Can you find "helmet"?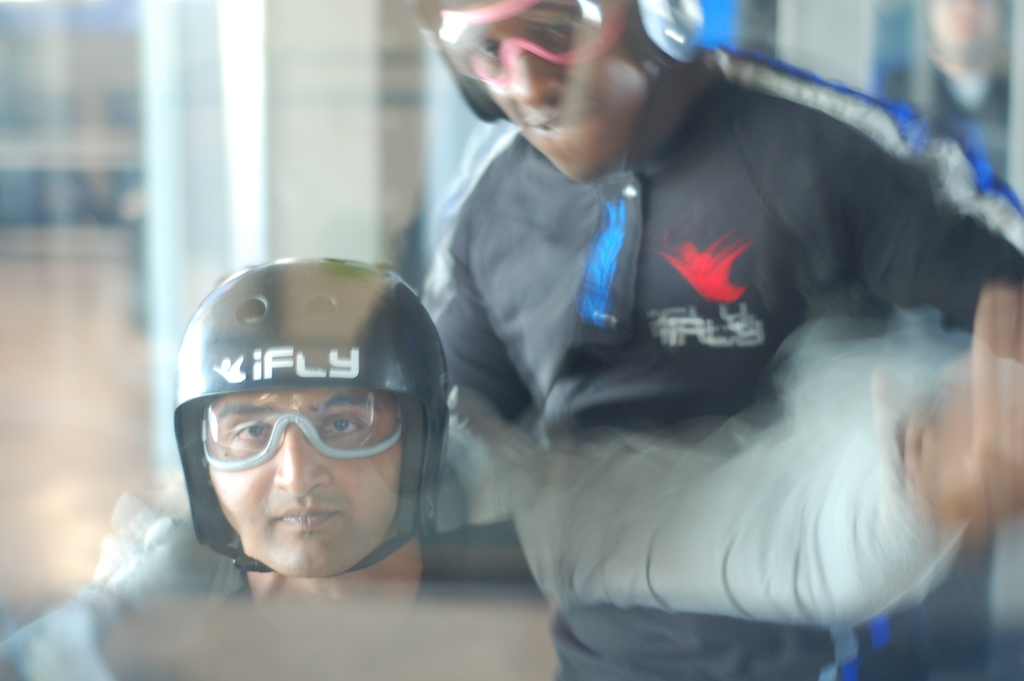
Yes, bounding box: pyautogui.locateOnScreen(163, 257, 459, 564).
